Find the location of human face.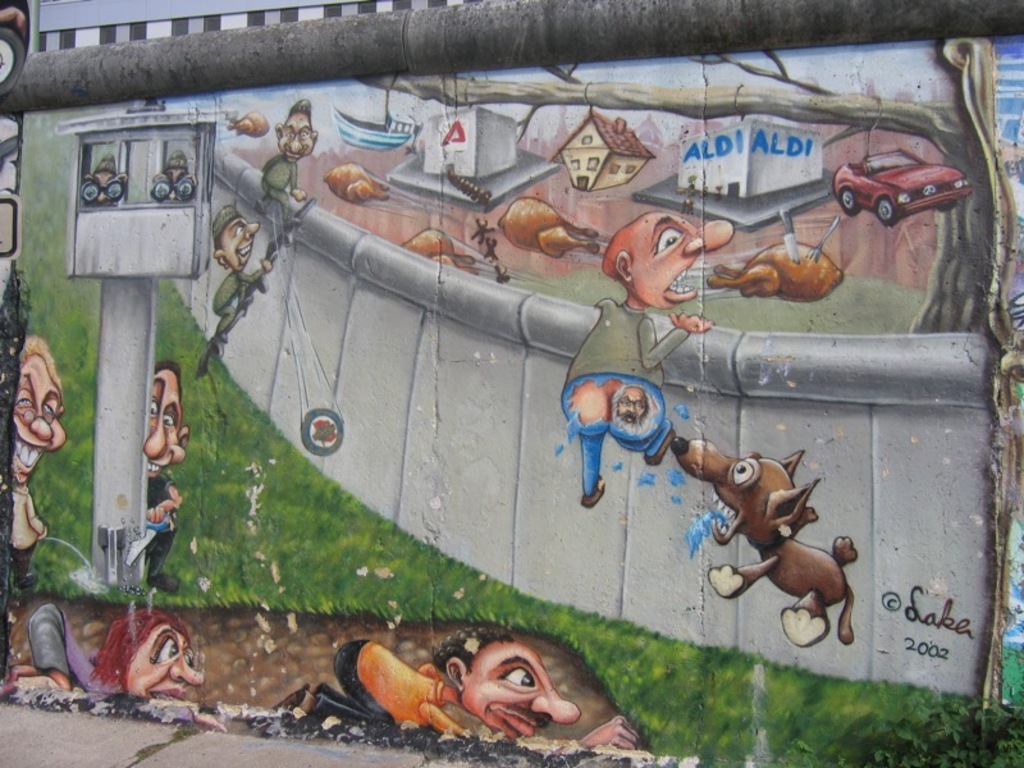
Location: bbox=[147, 366, 180, 481].
